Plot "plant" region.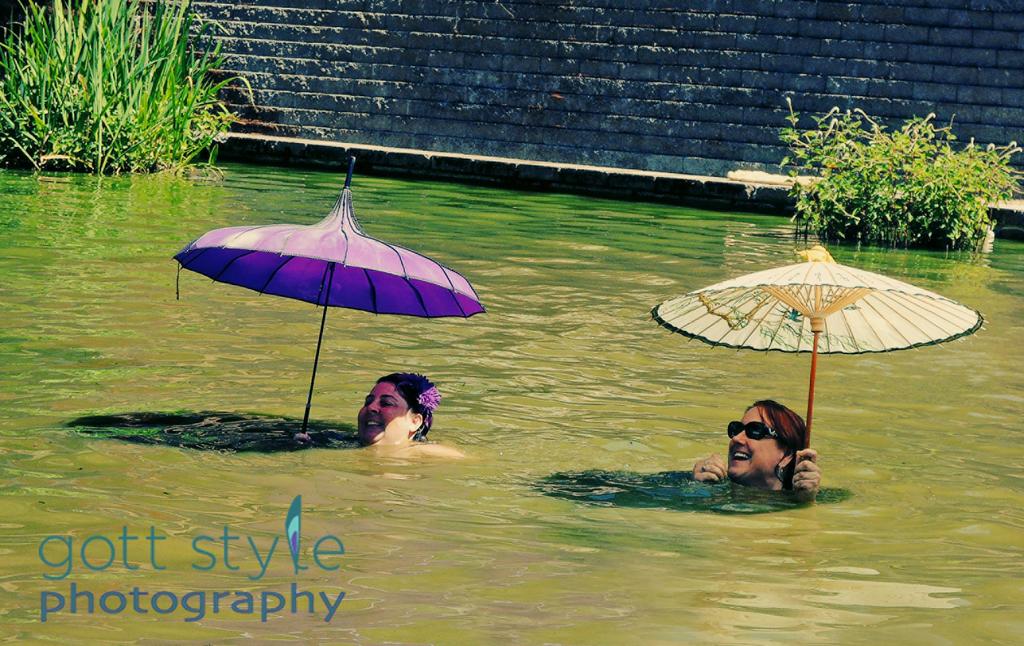
Plotted at crop(776, 99, 1023, 253).
